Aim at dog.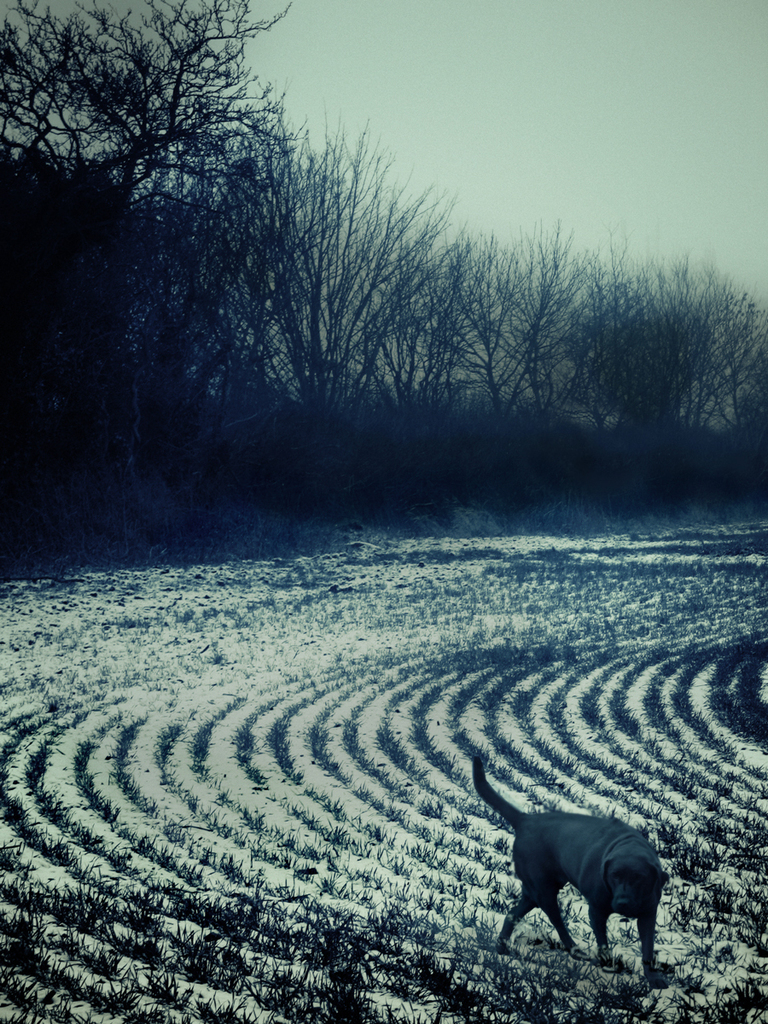
Aimed at (473,753,676,974).
